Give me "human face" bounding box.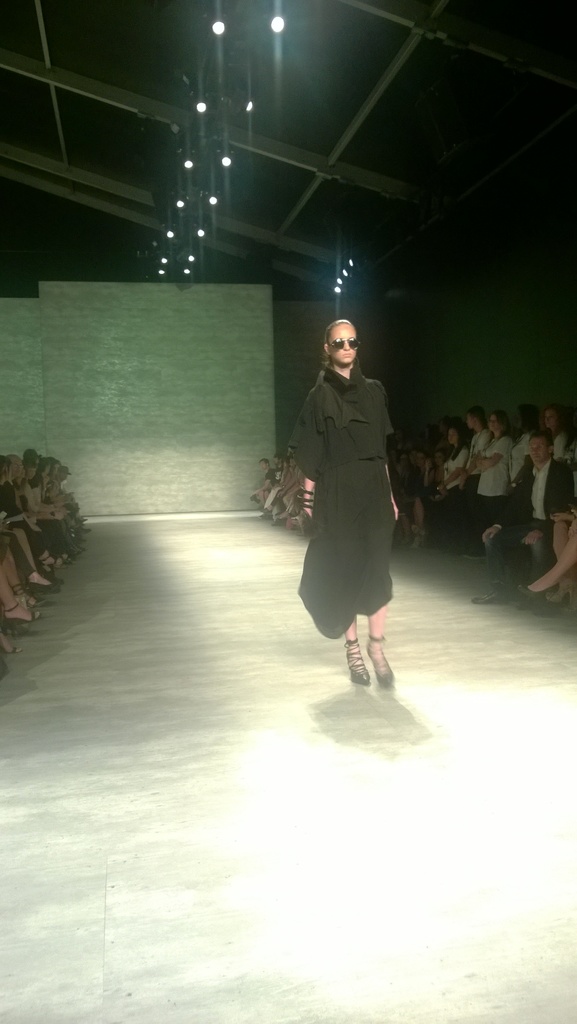
rect(449, 429, 461, 443).
